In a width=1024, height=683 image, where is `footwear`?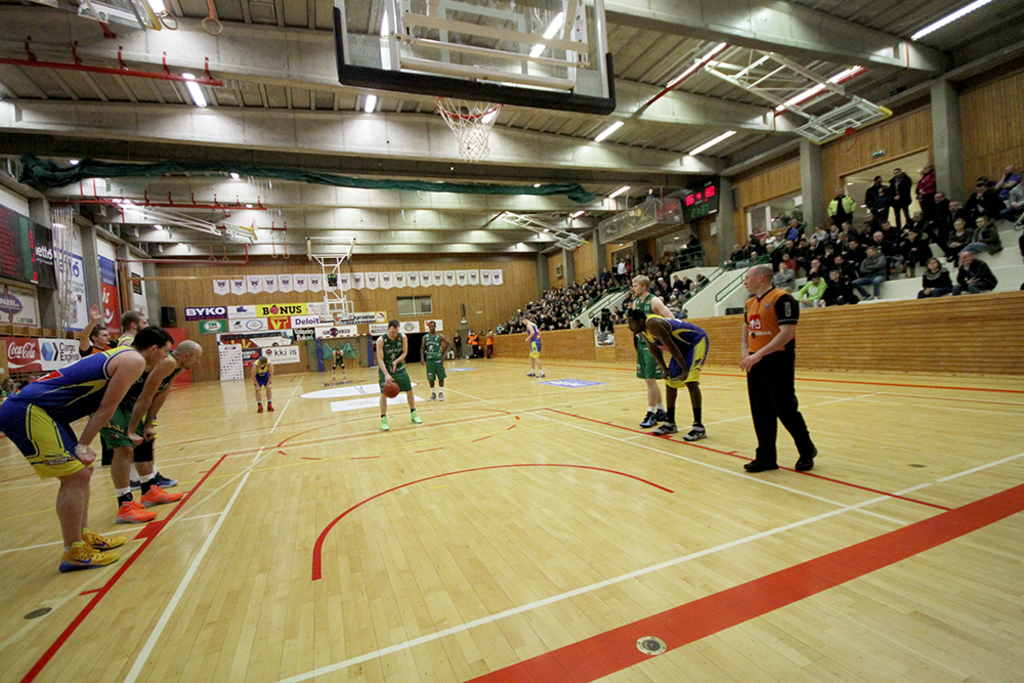
[left=432, top=393, right=433, bottom=397].
